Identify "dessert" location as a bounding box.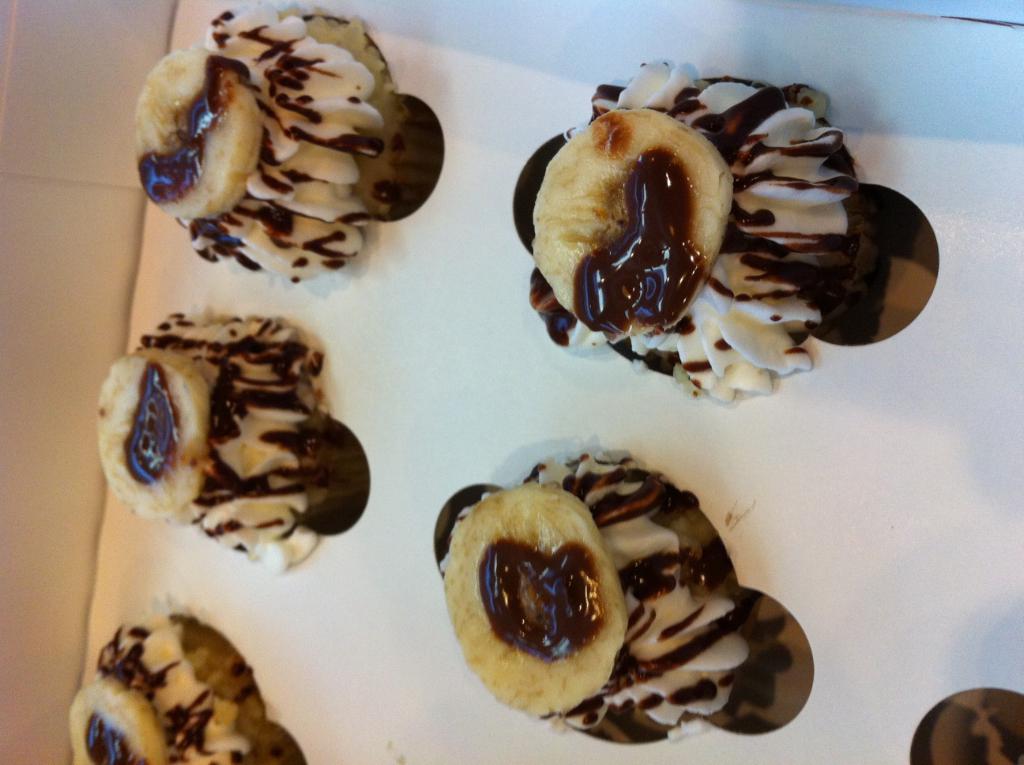
100, 315, 383, 571.
